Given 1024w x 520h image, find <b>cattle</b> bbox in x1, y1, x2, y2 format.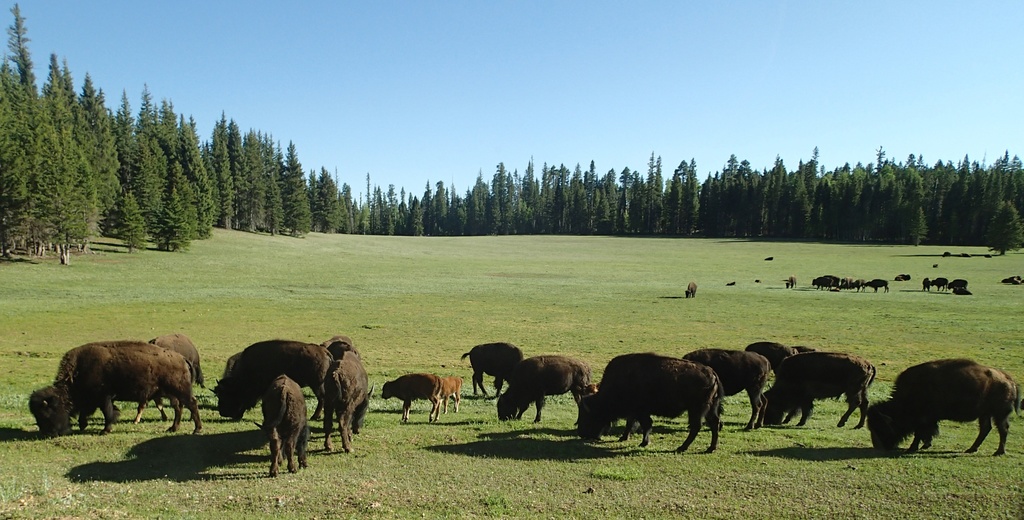
862, 357, 1023, 453.
